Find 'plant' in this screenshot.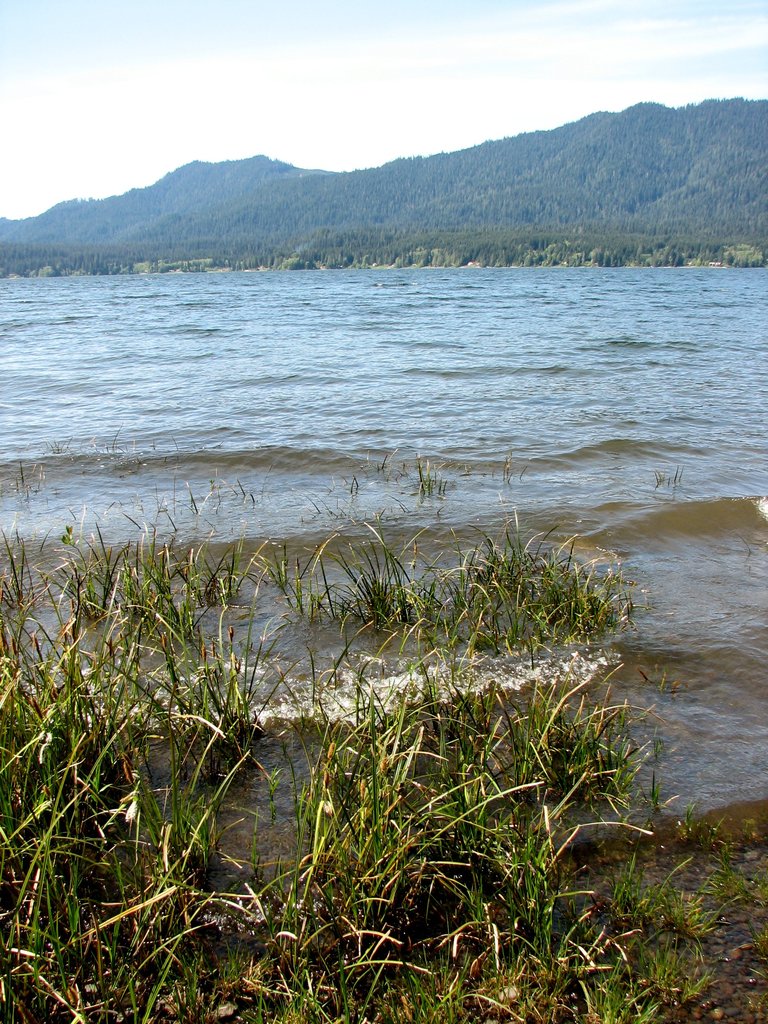
The bounding box for 'plant' is Rect(700, 835, 767, 912).
